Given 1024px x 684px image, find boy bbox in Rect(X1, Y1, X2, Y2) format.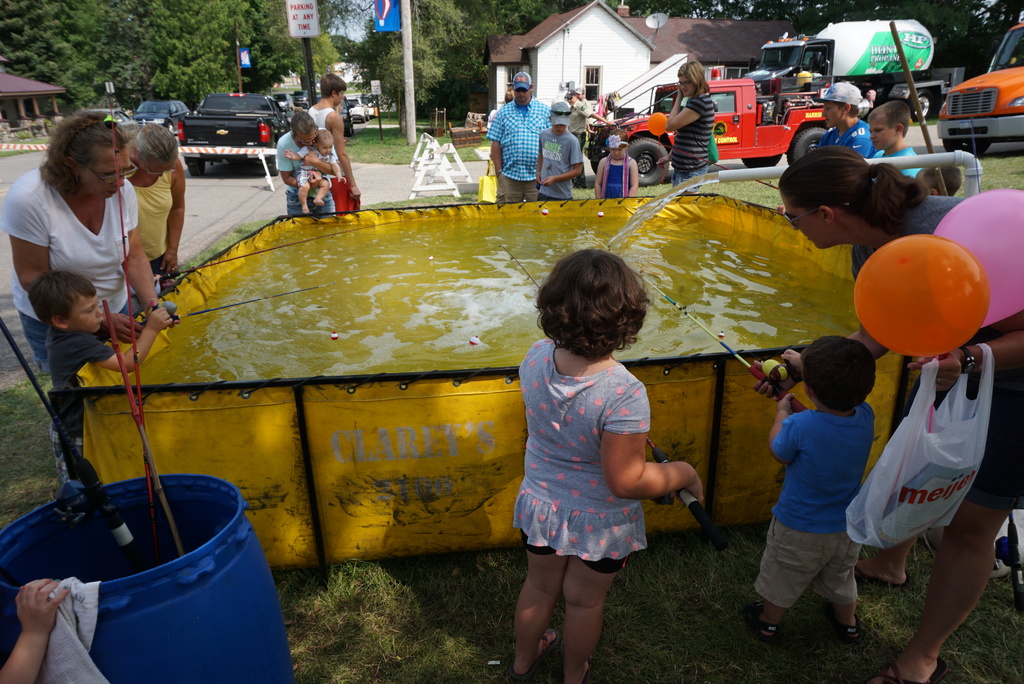
Rect(284, 129, 348, 215).
